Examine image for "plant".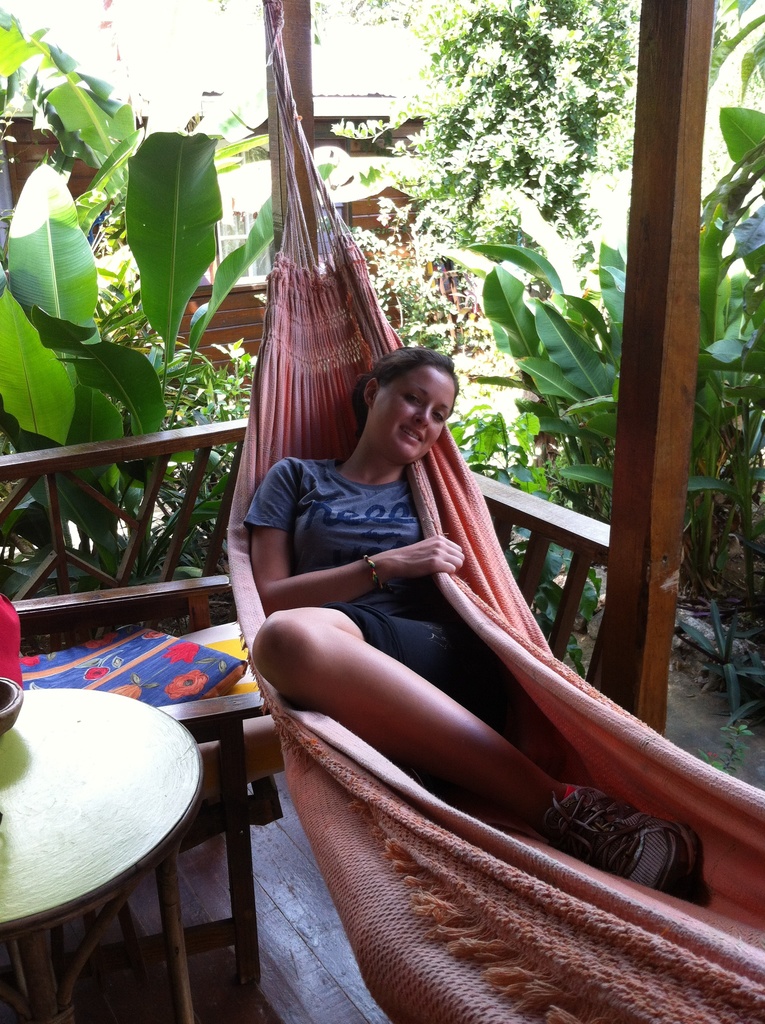
Examination result: rect(0, 115, 179, 483).
